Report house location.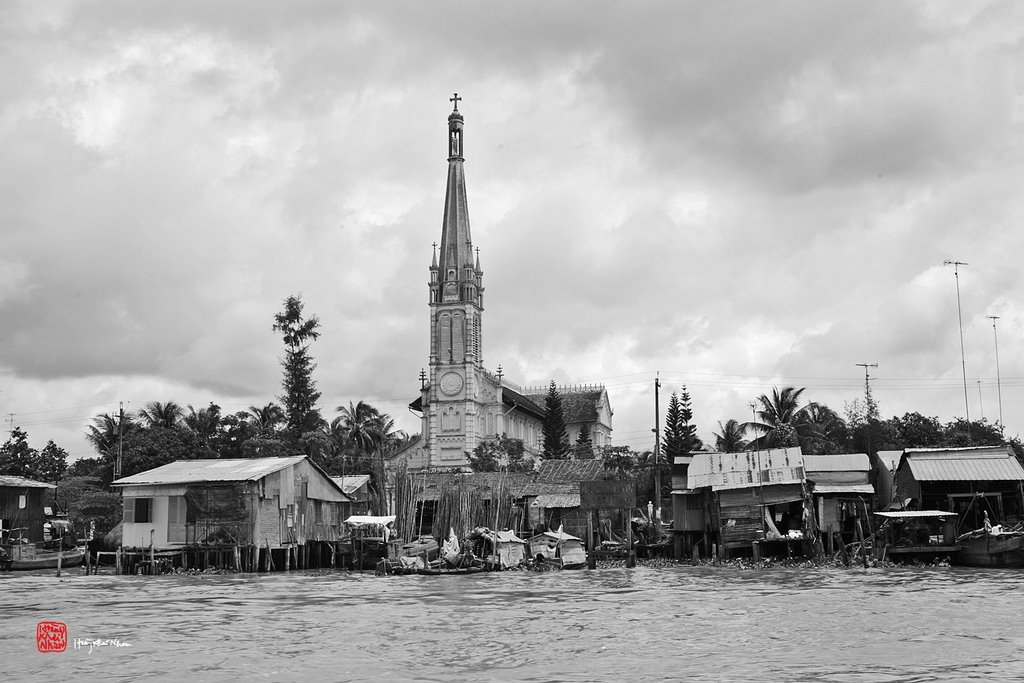
Report: (x1=685, y1=445, x2=801, y2=562).
